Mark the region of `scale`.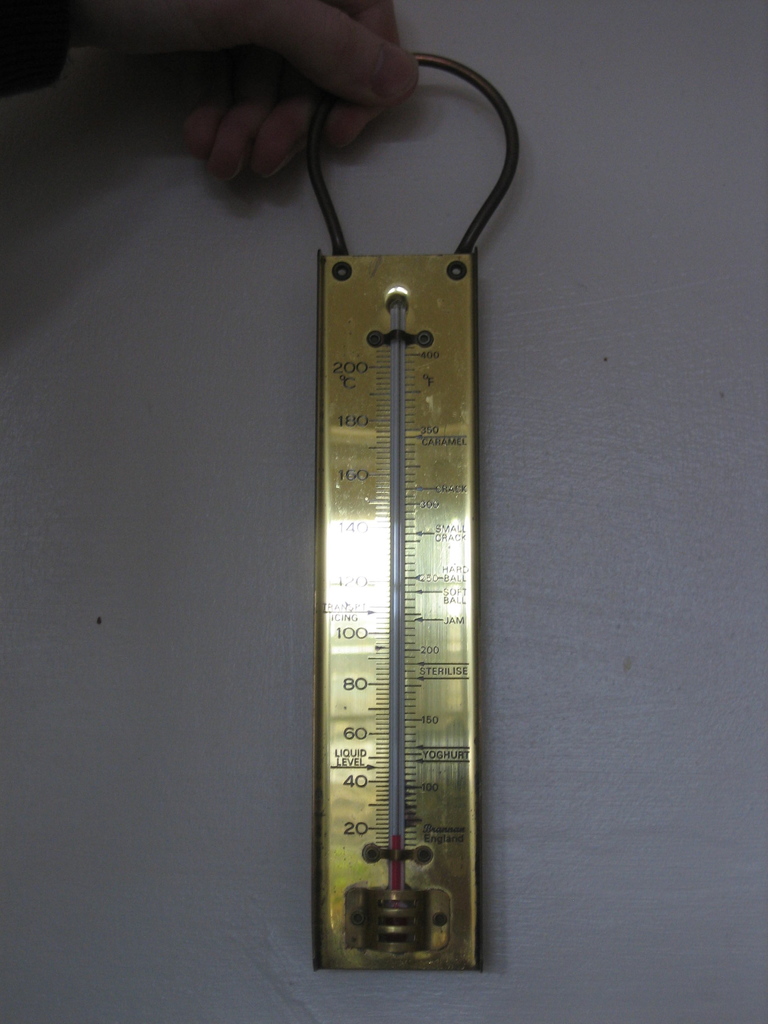
Region: [305, 51, 515, 968].
